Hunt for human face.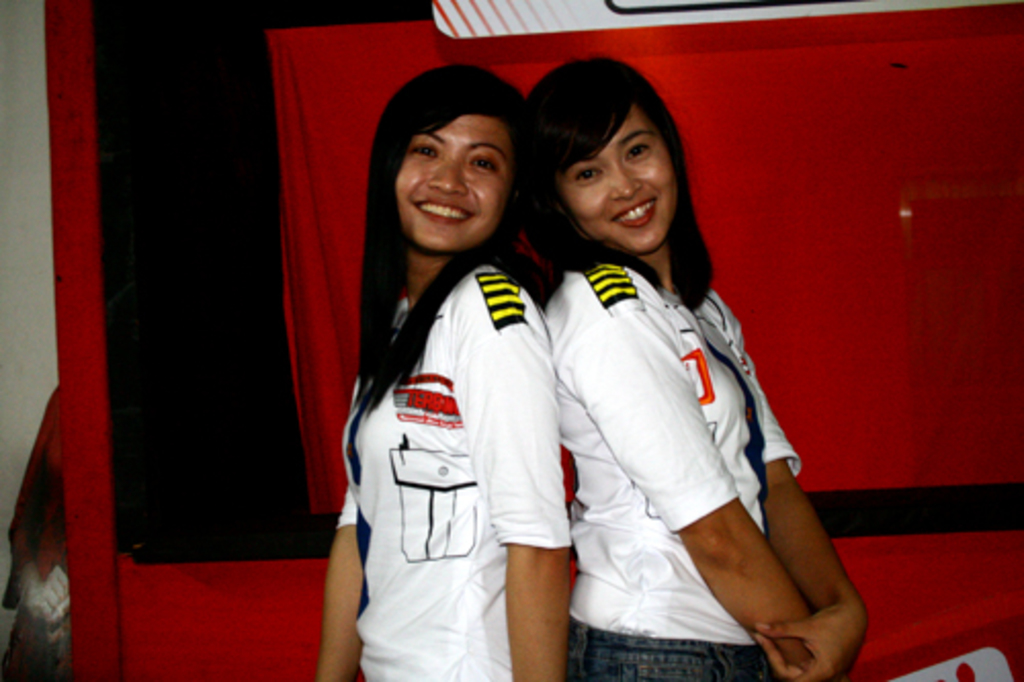
Hunted down at detection(565, 104, 678, 248).
